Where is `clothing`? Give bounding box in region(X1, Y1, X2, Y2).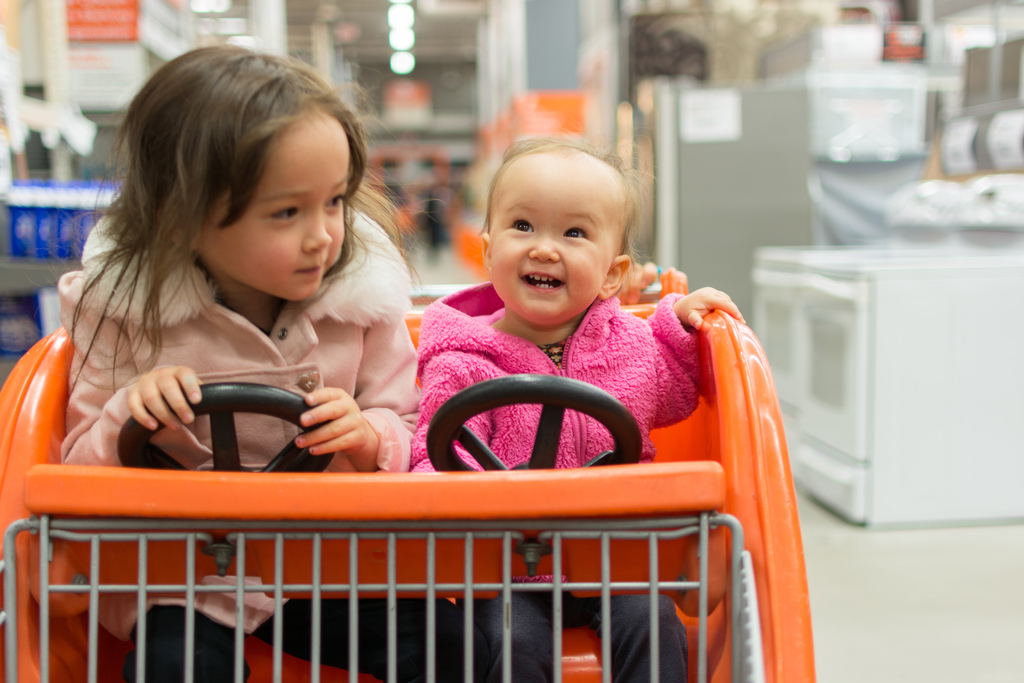
region(410, 277, 701, 682).
